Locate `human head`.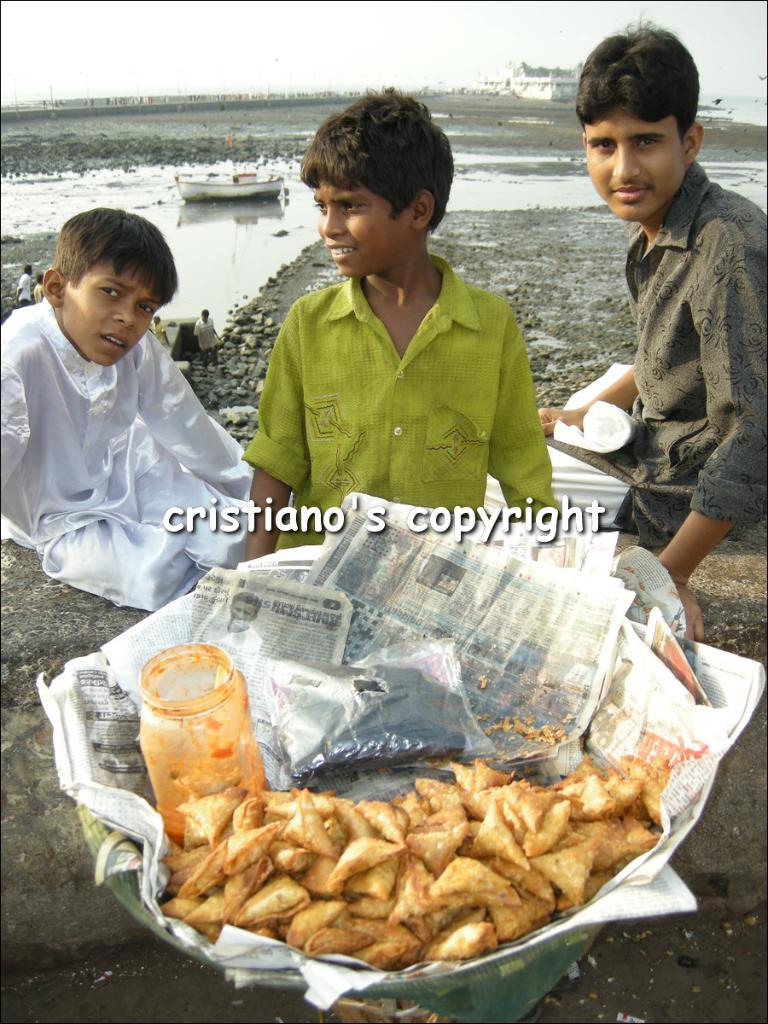
Bounding box: select_region(573, 26, 705, 219).
